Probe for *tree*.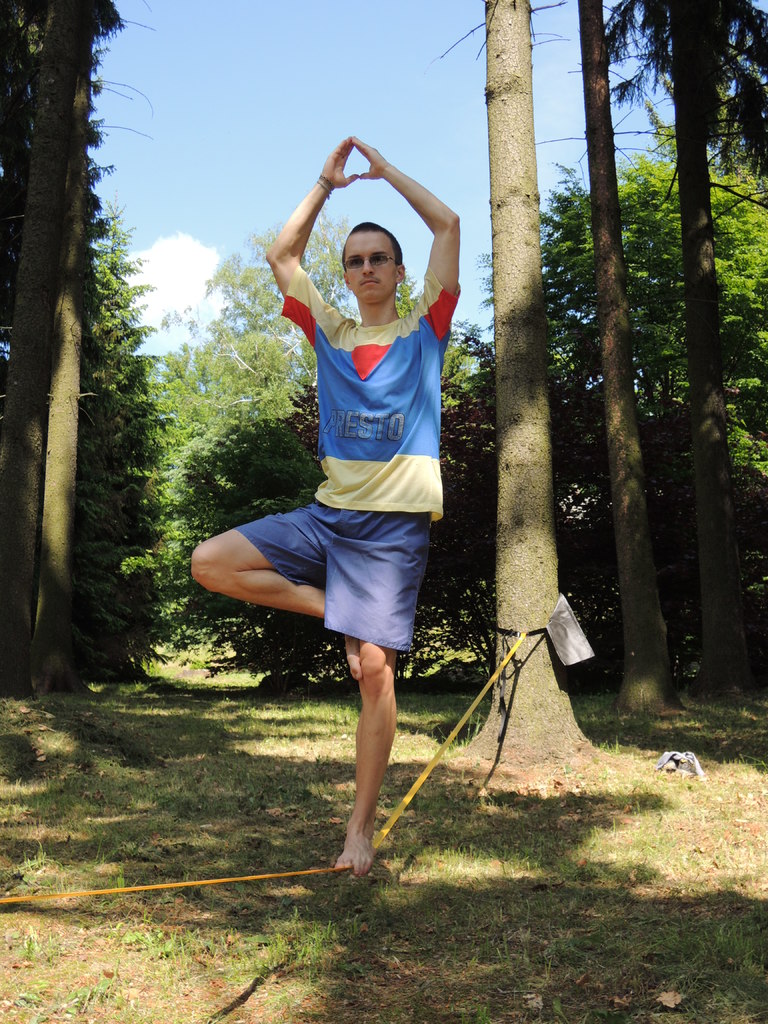
Probe result: detection(50, 205, 157, 706).
